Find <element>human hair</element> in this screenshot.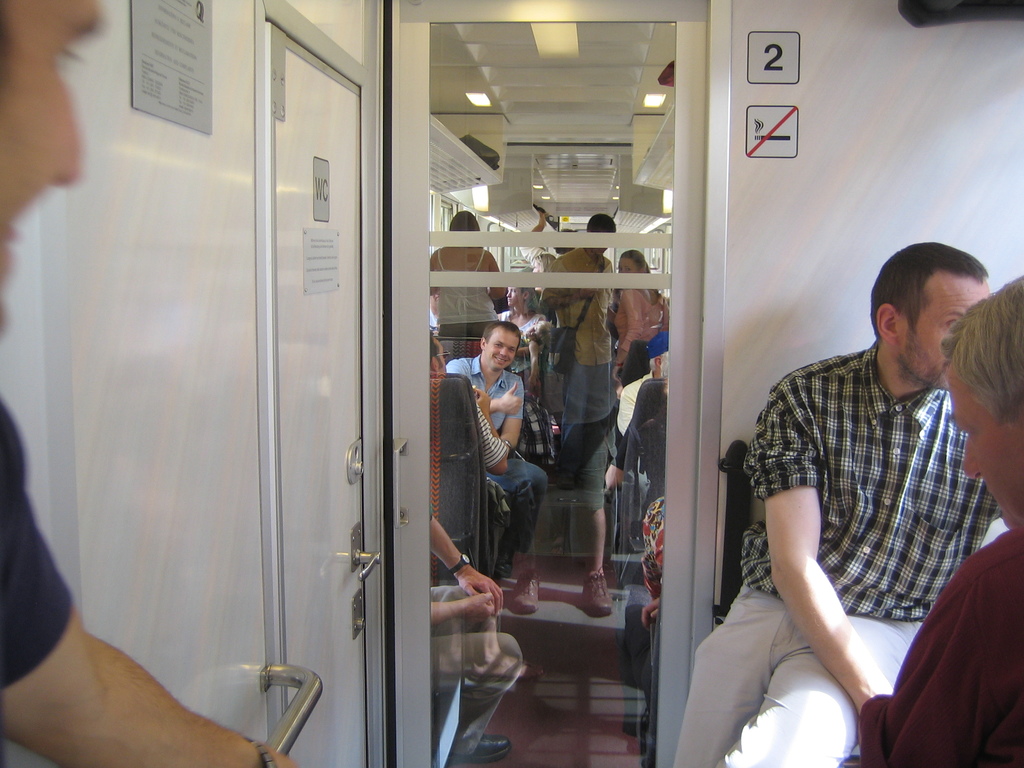
The bounding box for <element>human hair</element> is <region>589, 214, 615, 245</region>.
